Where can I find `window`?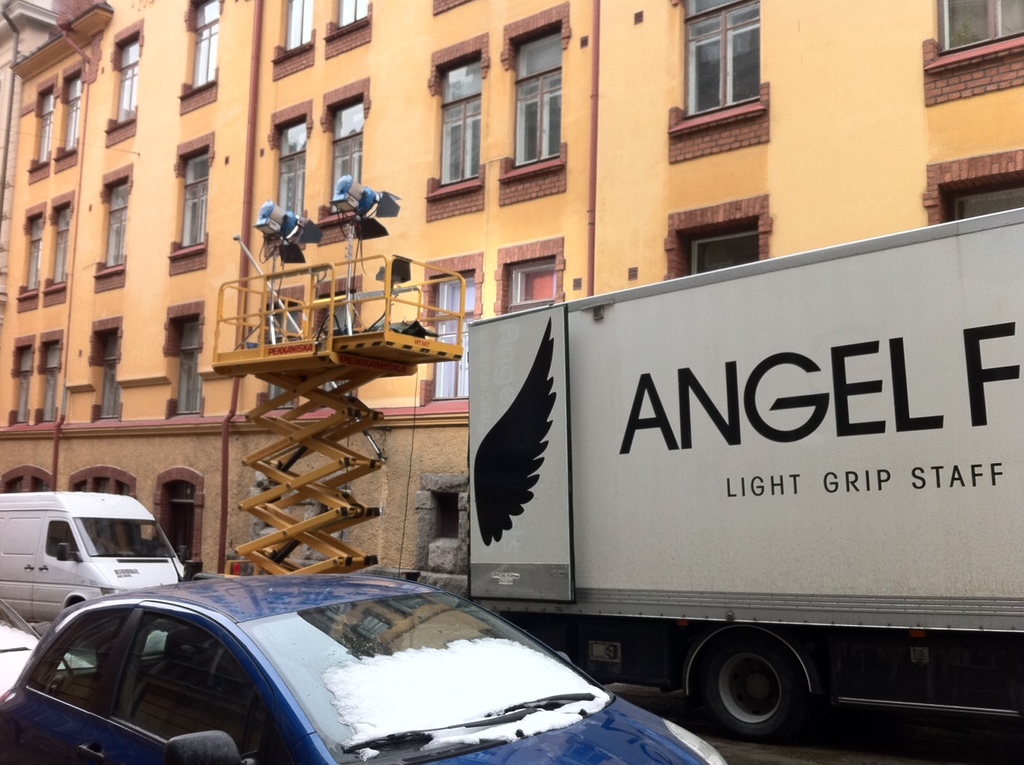
You can find it at 427/262/469/405.
